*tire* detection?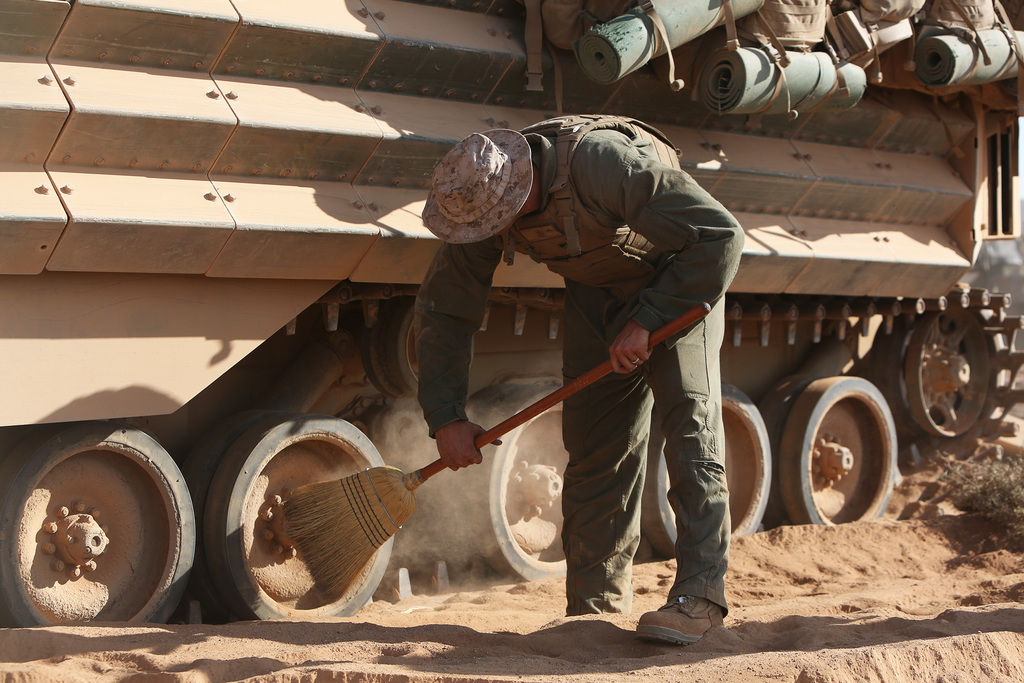
Rect(642, 386, 772, 554)
